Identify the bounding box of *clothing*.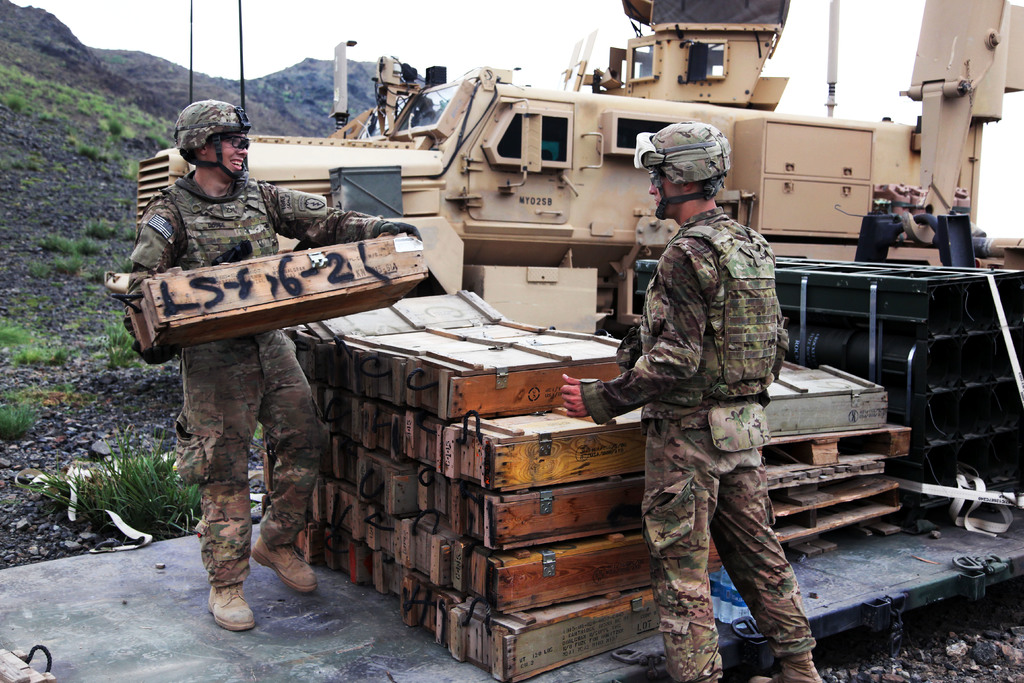
<region>143, 227, 360, 610</region>.
